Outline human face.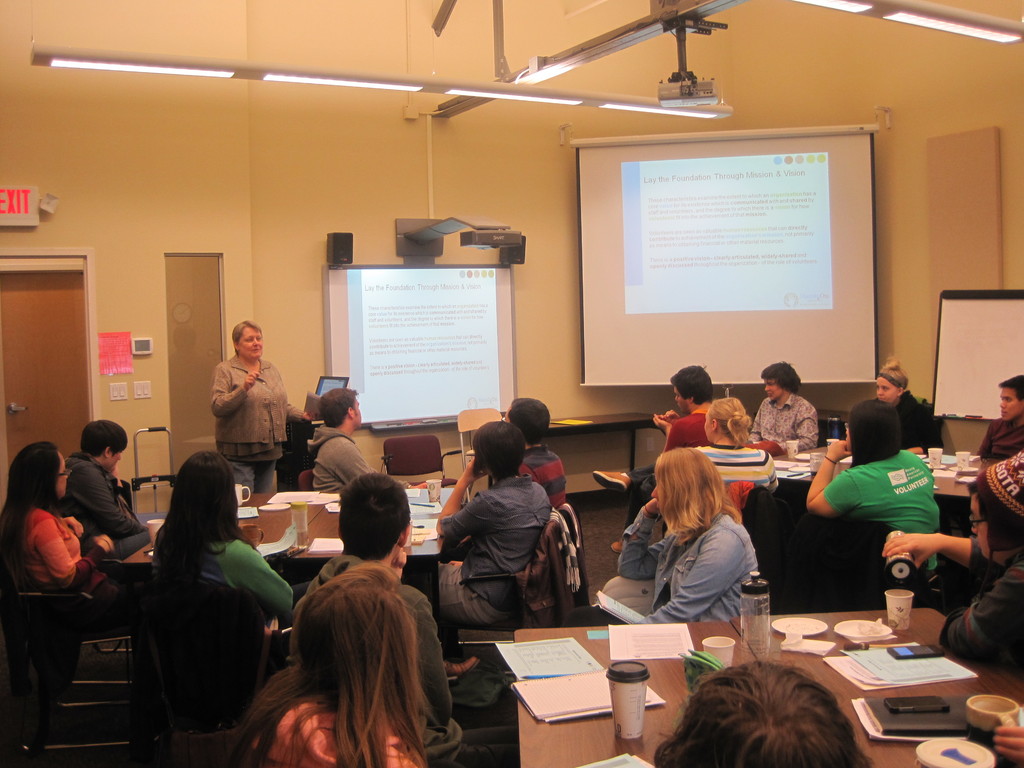
Outline: Rect(54, 454, 66, 500).
